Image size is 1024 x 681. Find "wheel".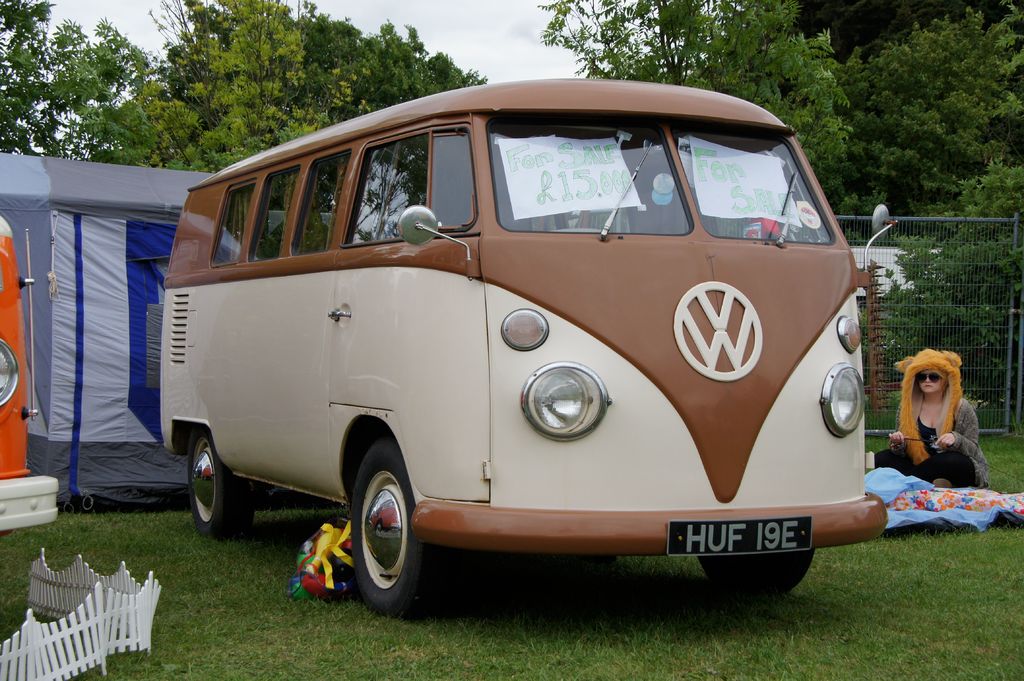
(x1=348, y1=435, x2=458, y2=620).
